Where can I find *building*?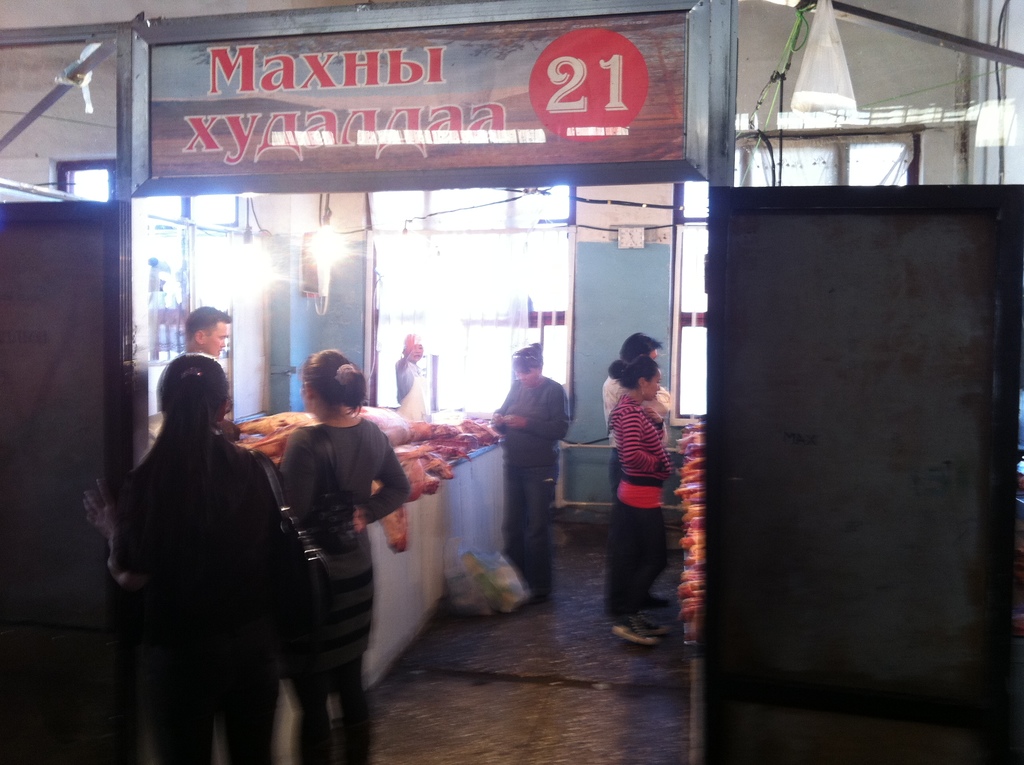
You can find it at {"left": 0, "top": 0, "right": 1023, "bottom": 764}.
